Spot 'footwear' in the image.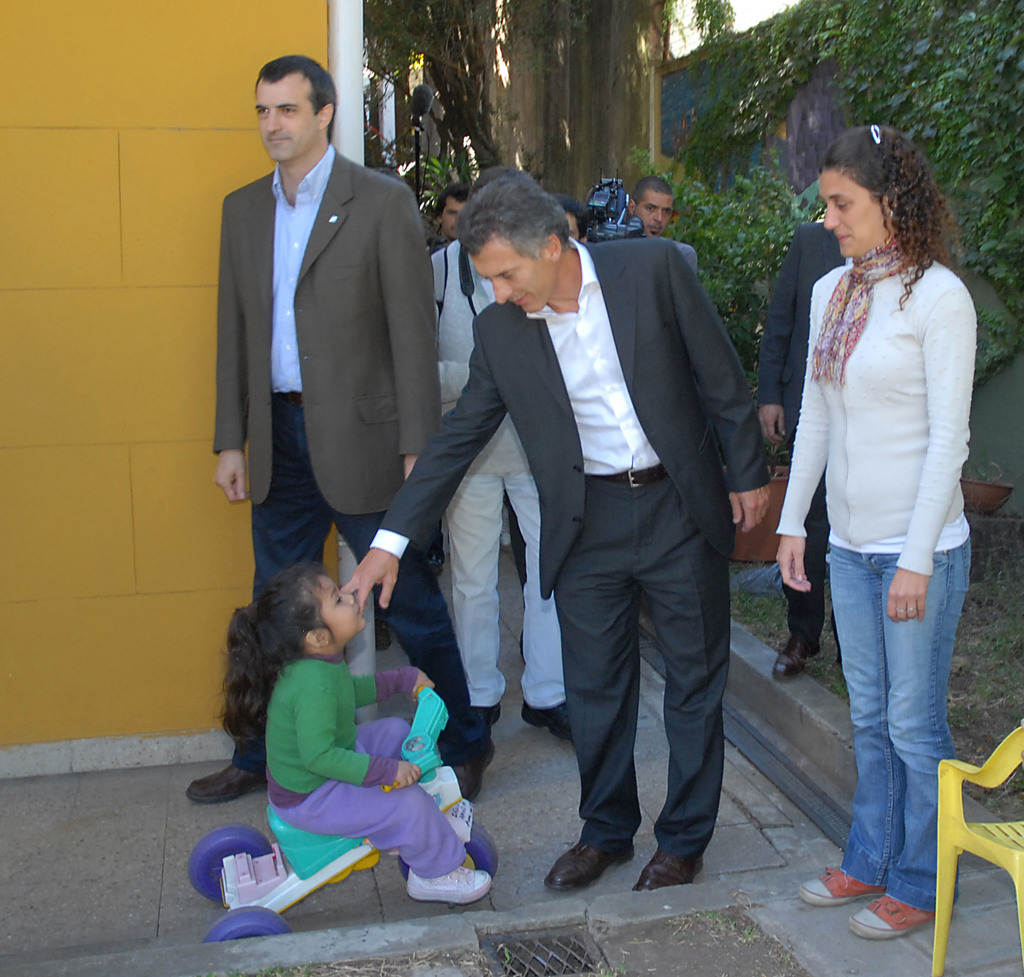
'footwear' found at [796, 869, 883, 905].
